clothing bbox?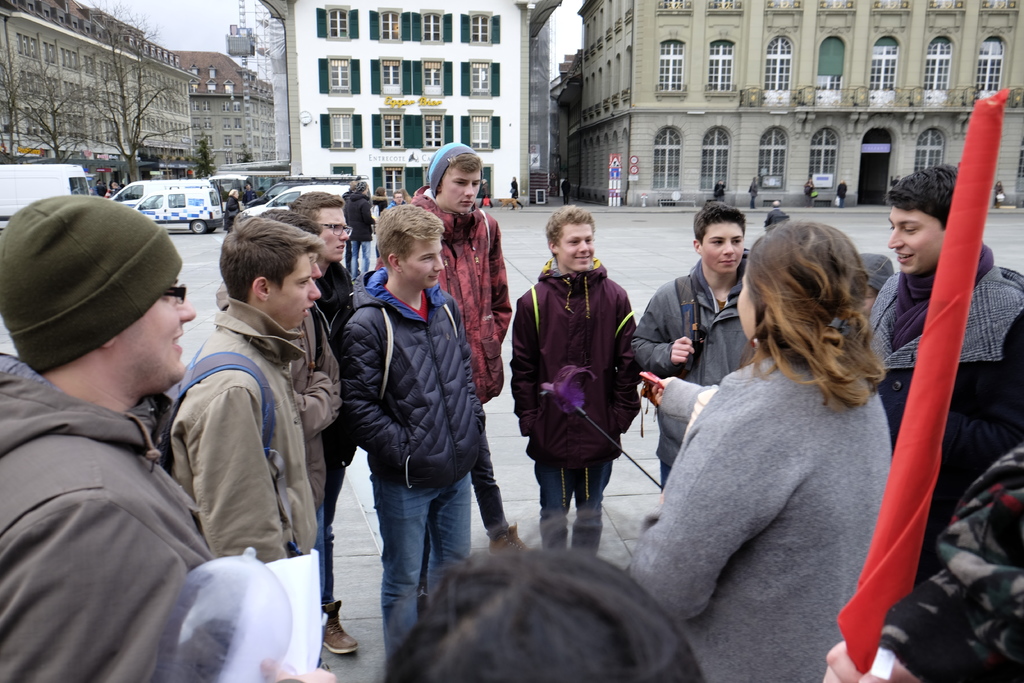
l=336, t=267, r=484, b=667
